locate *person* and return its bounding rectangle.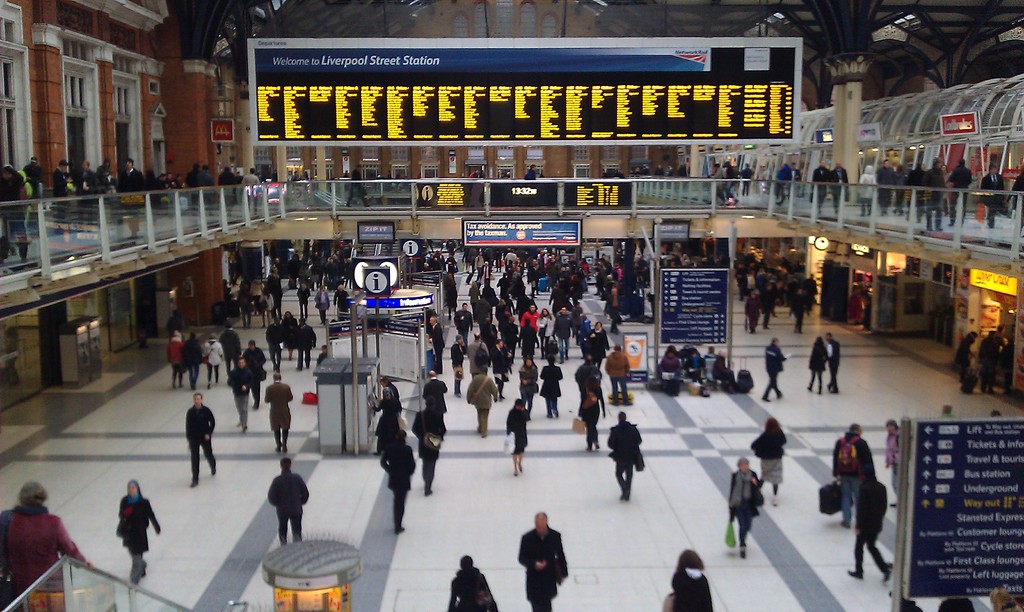
(508, 397, 529, 481).
